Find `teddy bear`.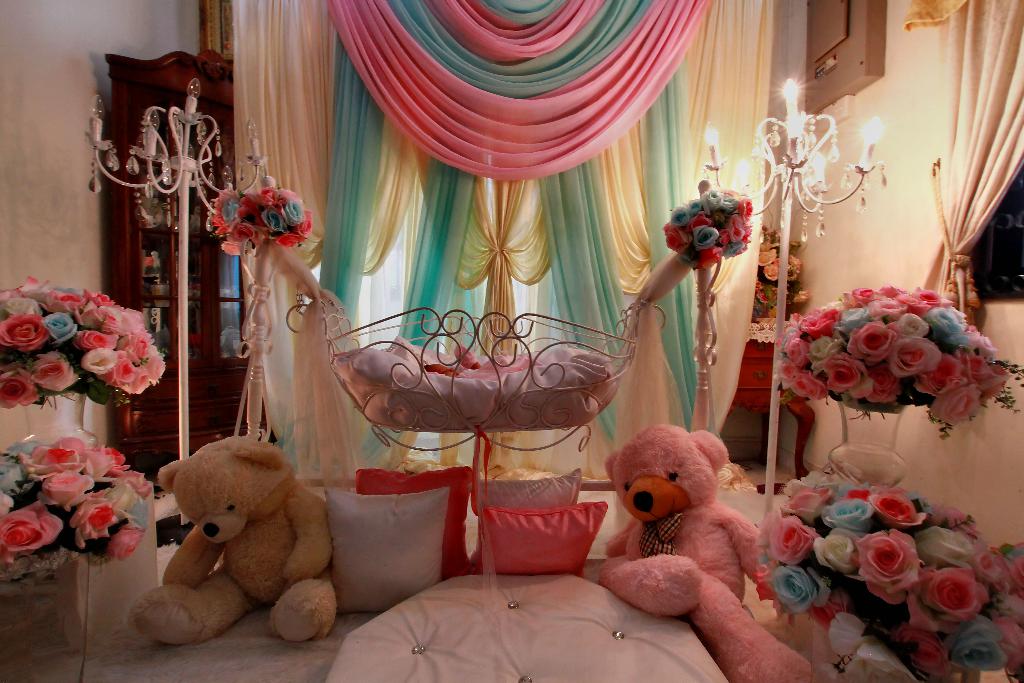
{"x1": 598, "y1": 422, "x2": 813, "y2": 682}.
